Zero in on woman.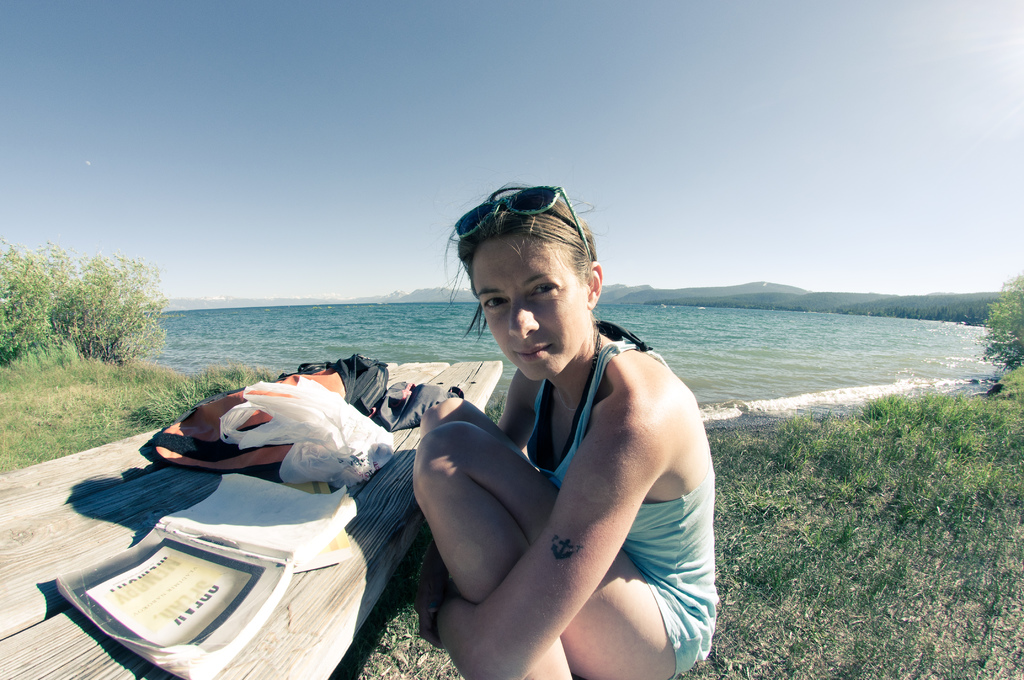
Zeroed in: l=365, t=188, r=710, b=679.
